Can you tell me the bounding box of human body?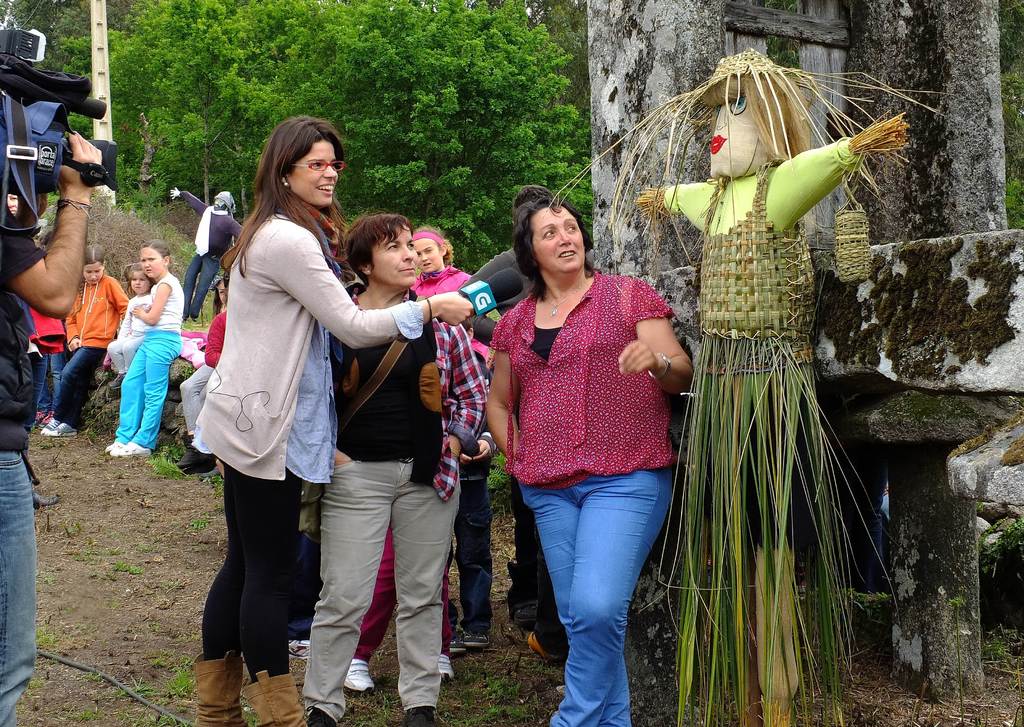
left=177, top=276, right=218, bottom=471.
